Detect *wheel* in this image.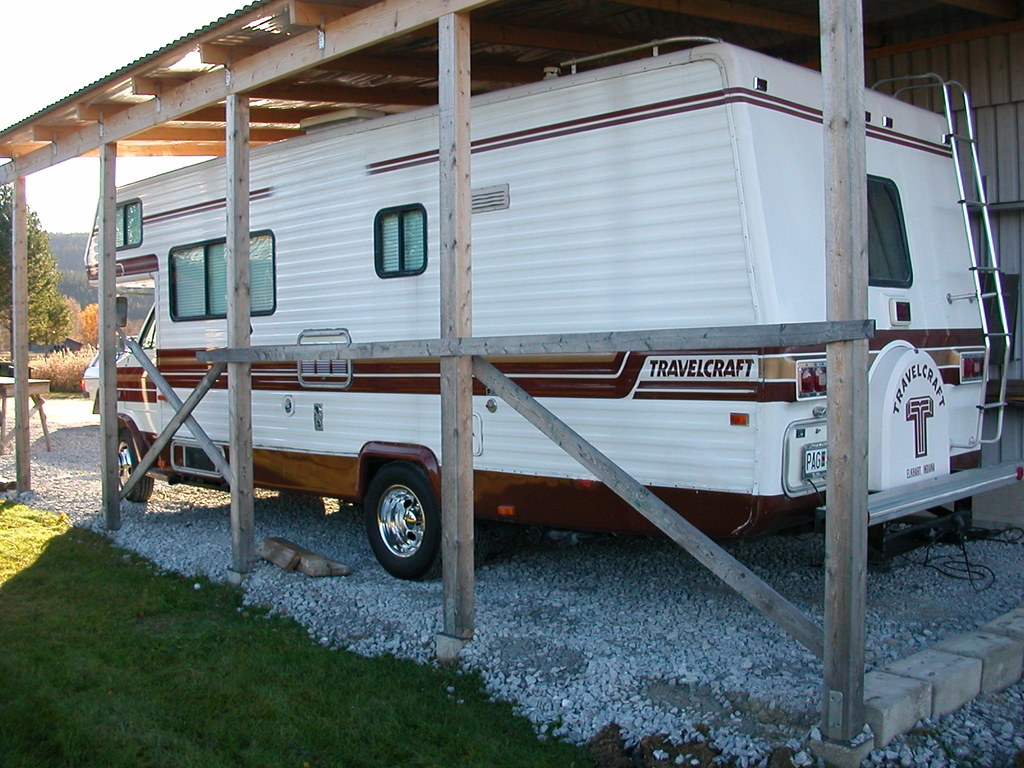
Detection: 113/425/155/503.
